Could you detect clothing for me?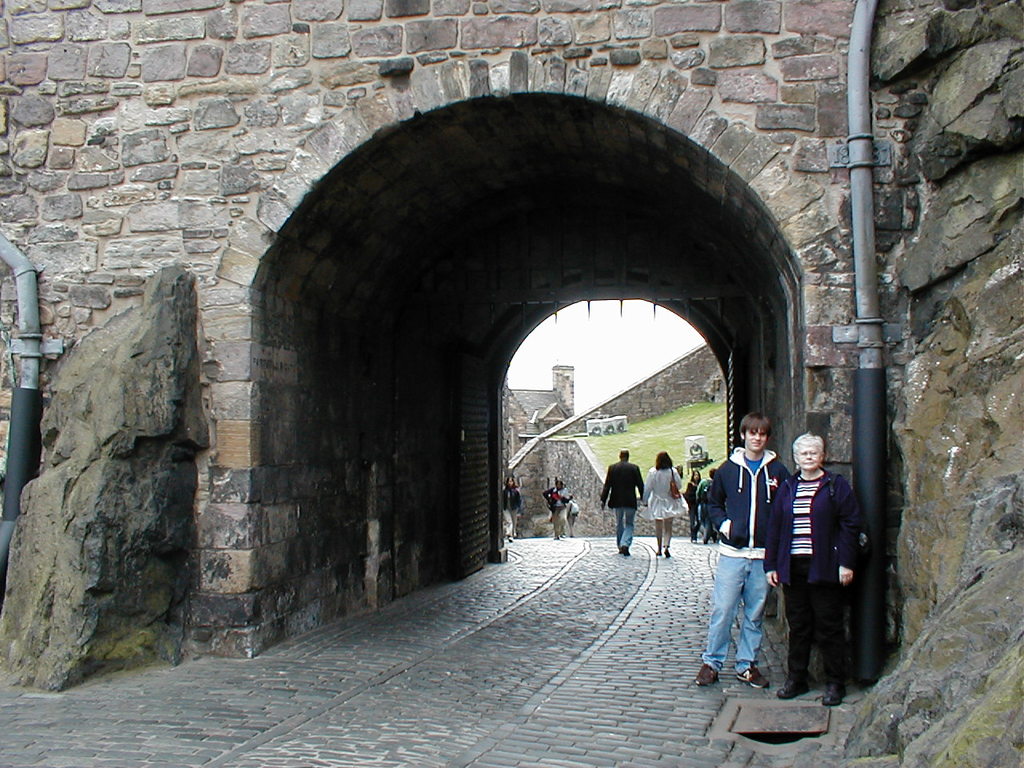
Detection result: [786,440,882,686].
